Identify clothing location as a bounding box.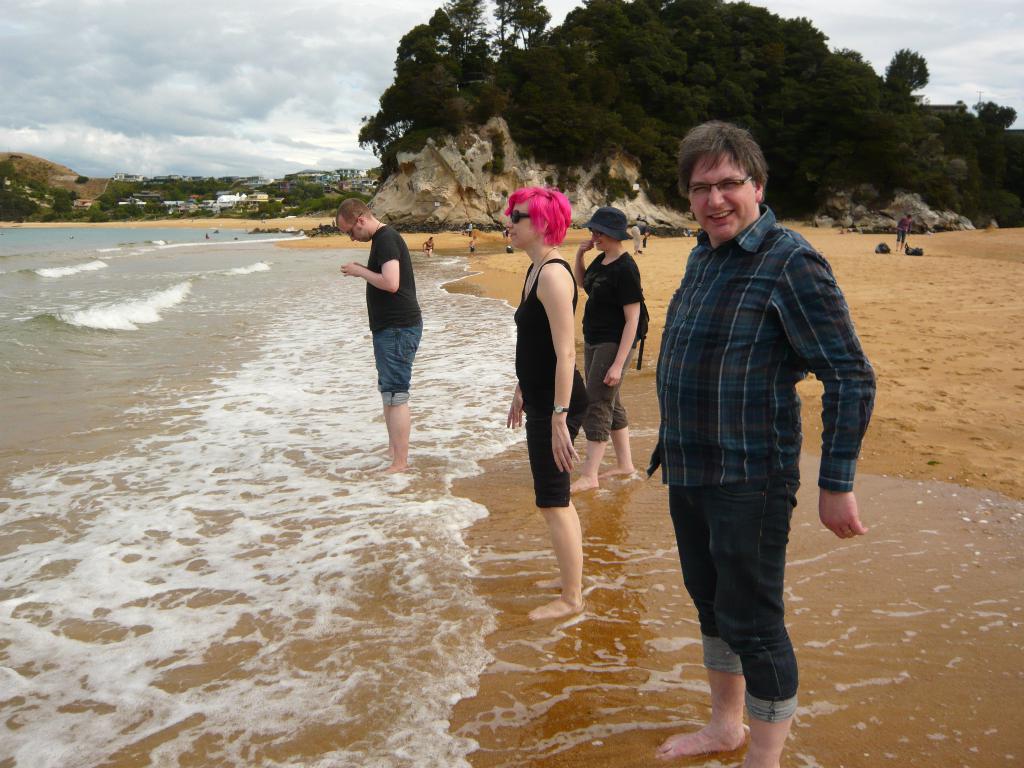
x1=894, y1=217, x2=914, y2=246.
